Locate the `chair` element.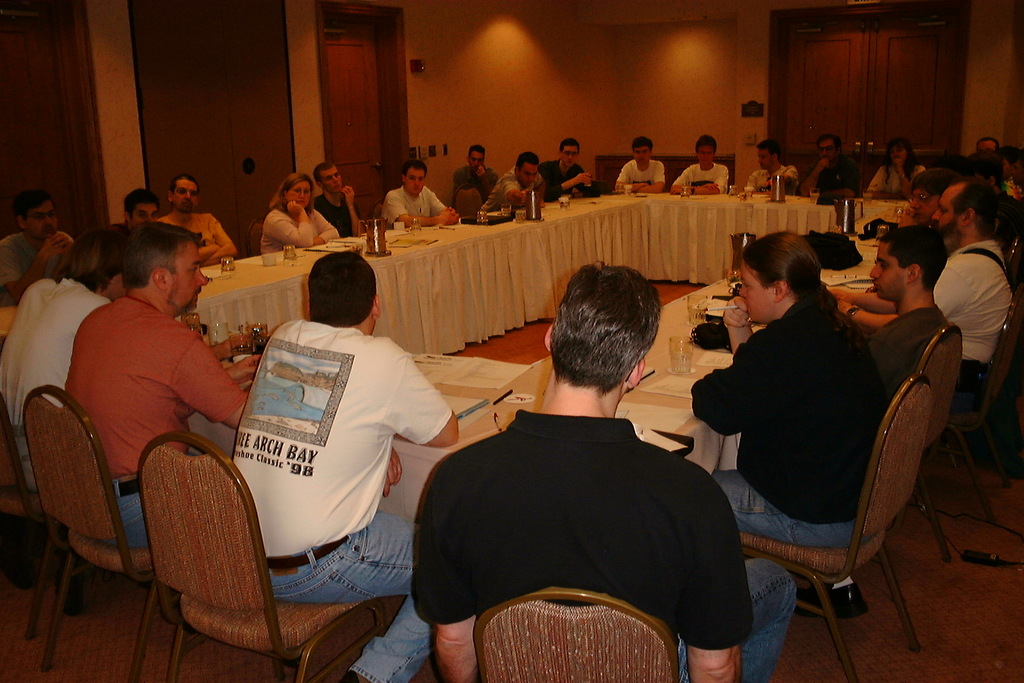
Element bbox: l=735, t=370, r=927, b=682.
